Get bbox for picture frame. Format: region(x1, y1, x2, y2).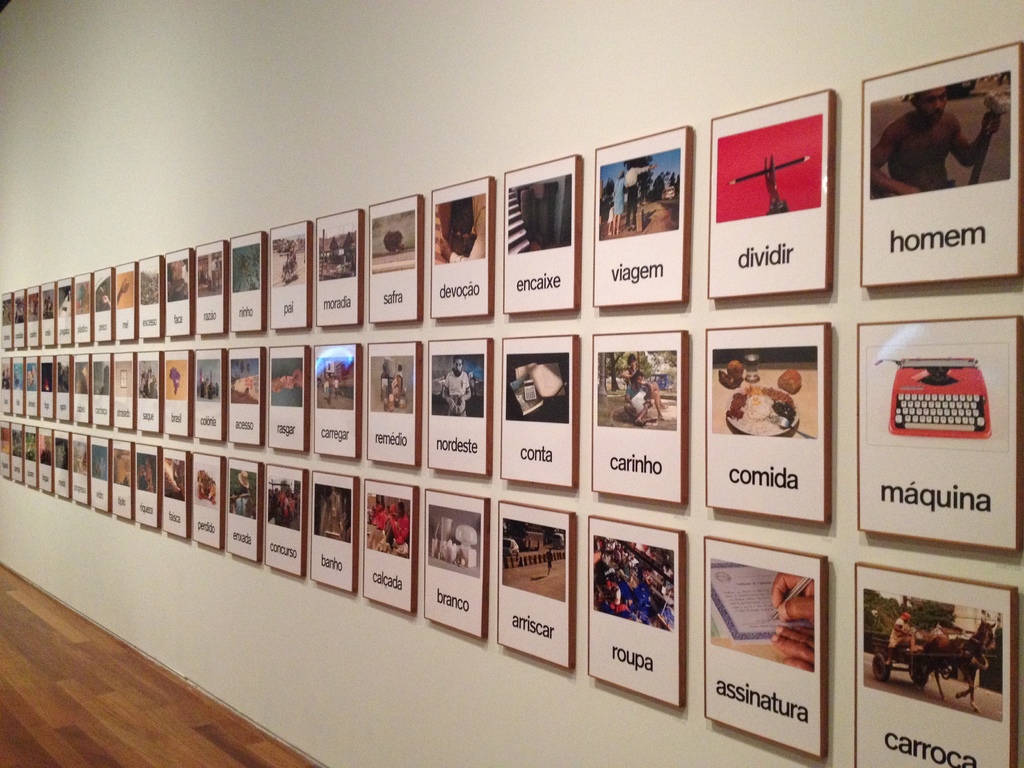
region(136, 250, 166, 338).
